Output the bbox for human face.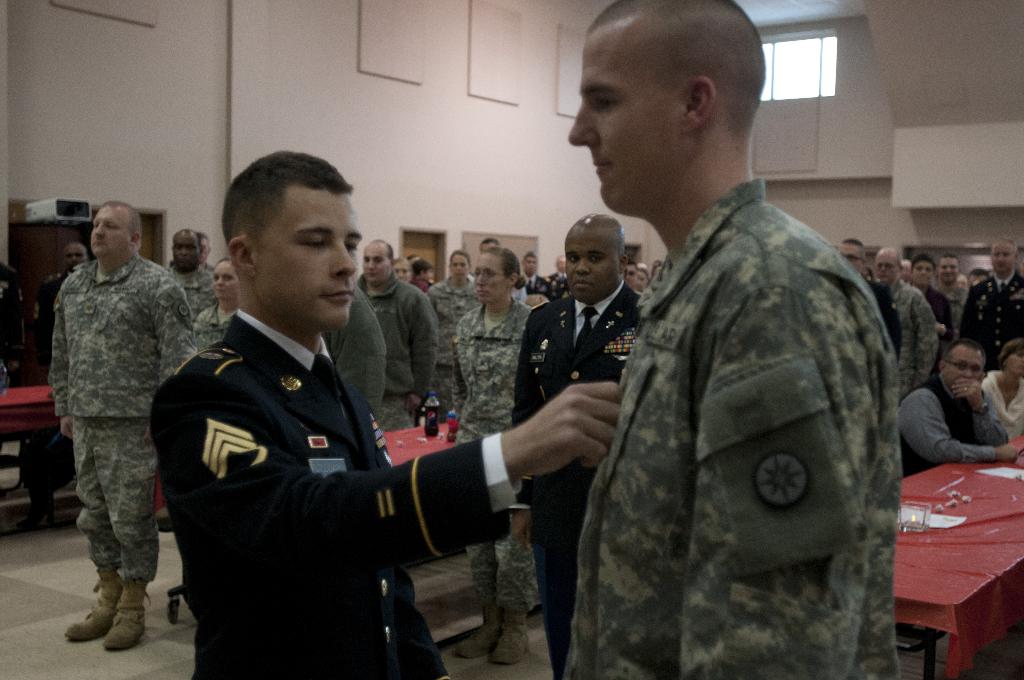
x1=92, y1=206, x2=131, y2=260.
